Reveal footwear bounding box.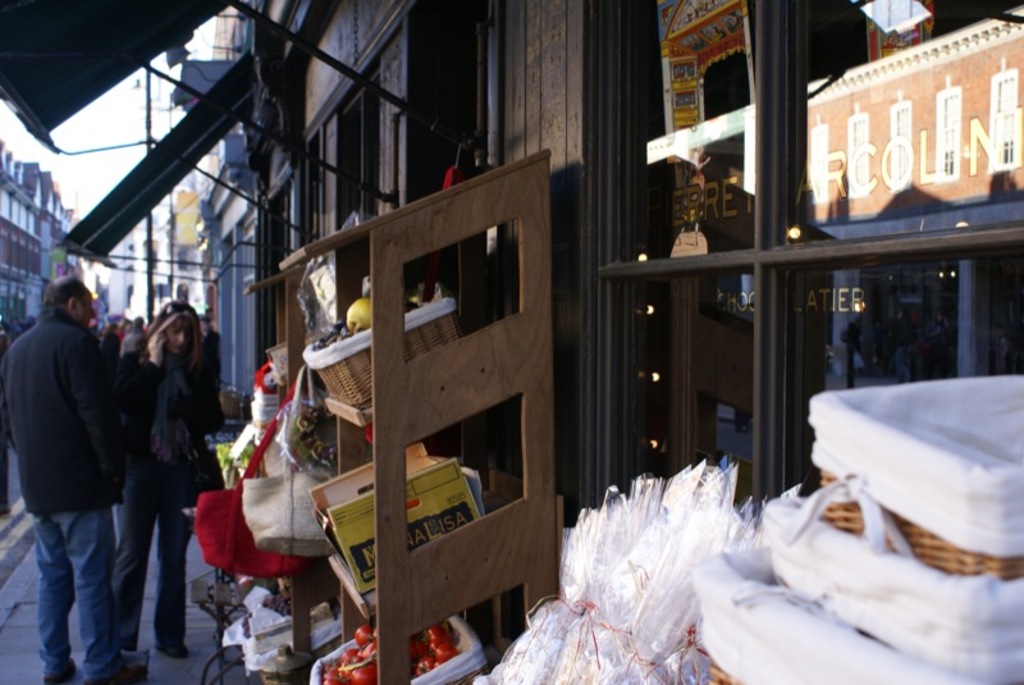
Revealed: (left=37, top=654, right=74, bottom=684).
